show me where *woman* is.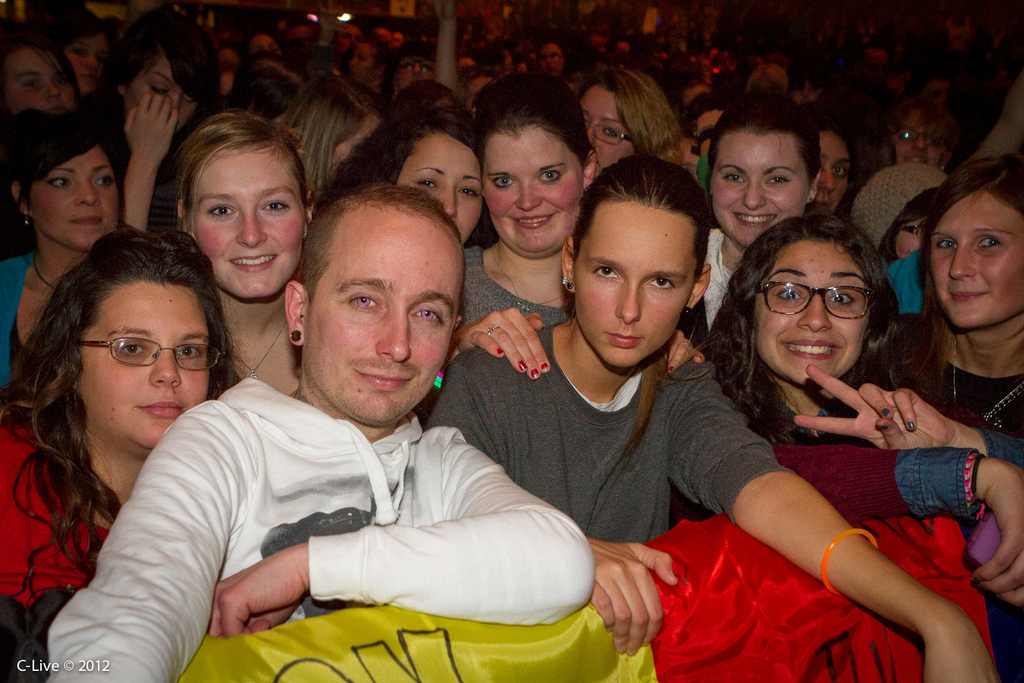
*woman* is at x1=173 y1=111 x2=319 y2=398.
